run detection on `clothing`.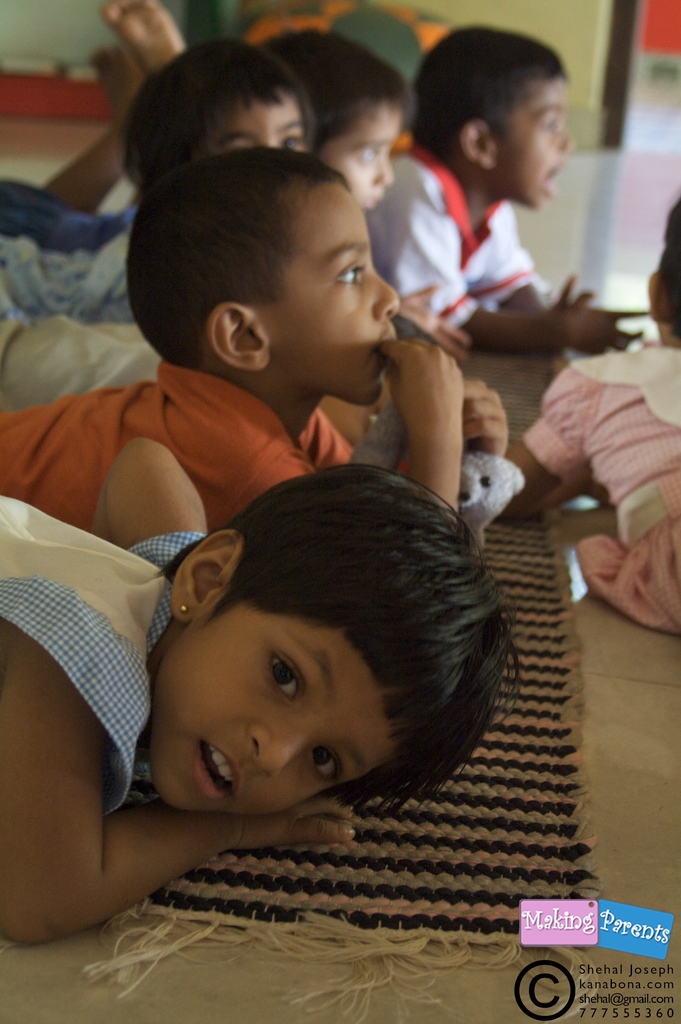
Result: <region>0, 319, 446, 521</region>.
